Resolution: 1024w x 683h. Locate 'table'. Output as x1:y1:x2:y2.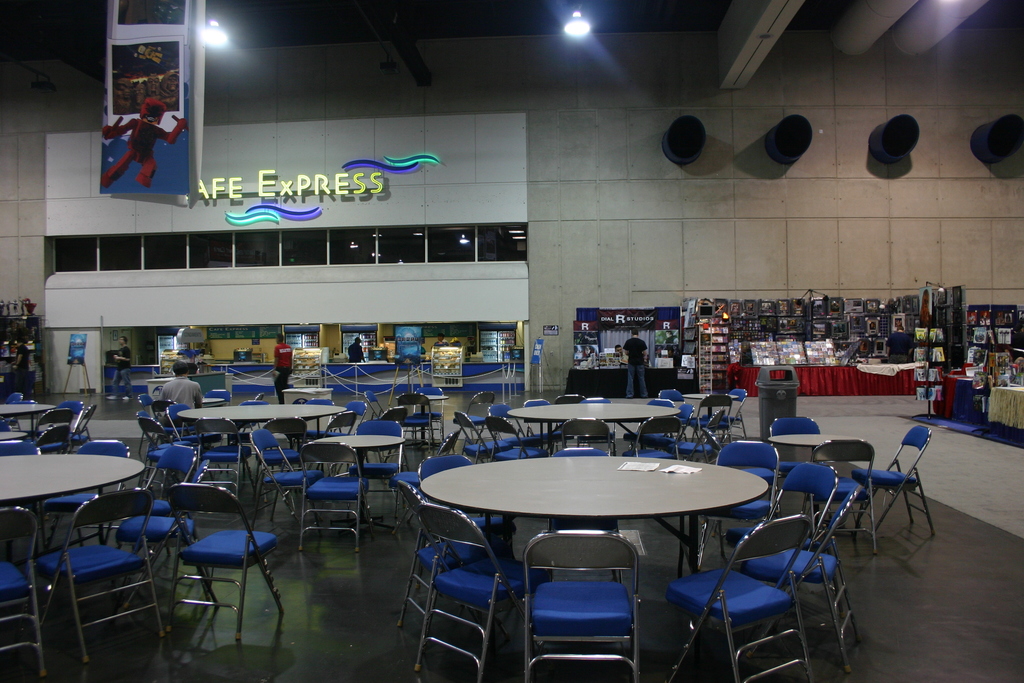
732:360:941:398.
